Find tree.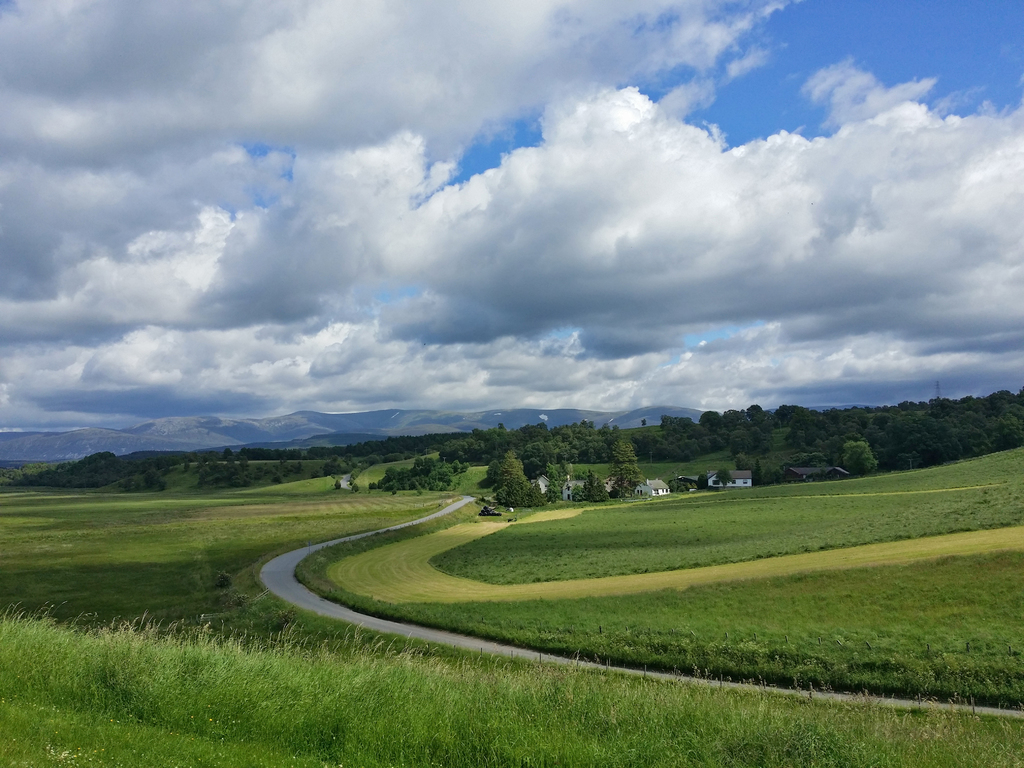
[611,438,646,498].
